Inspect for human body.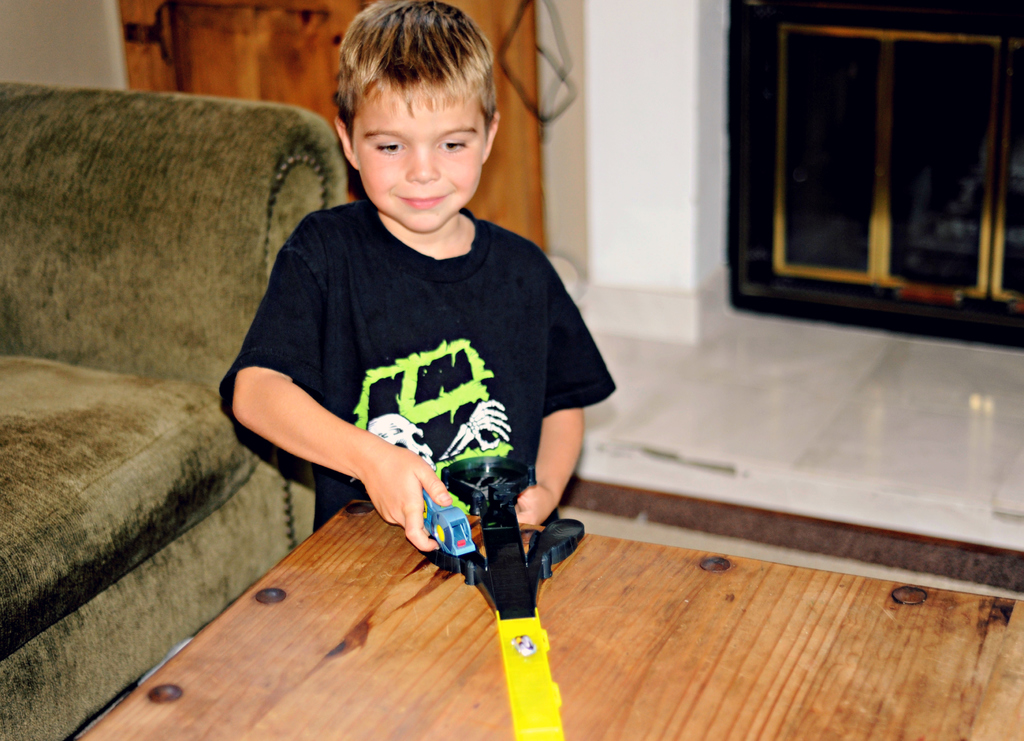
Inspection: detection(232, 3, 623, 543).
